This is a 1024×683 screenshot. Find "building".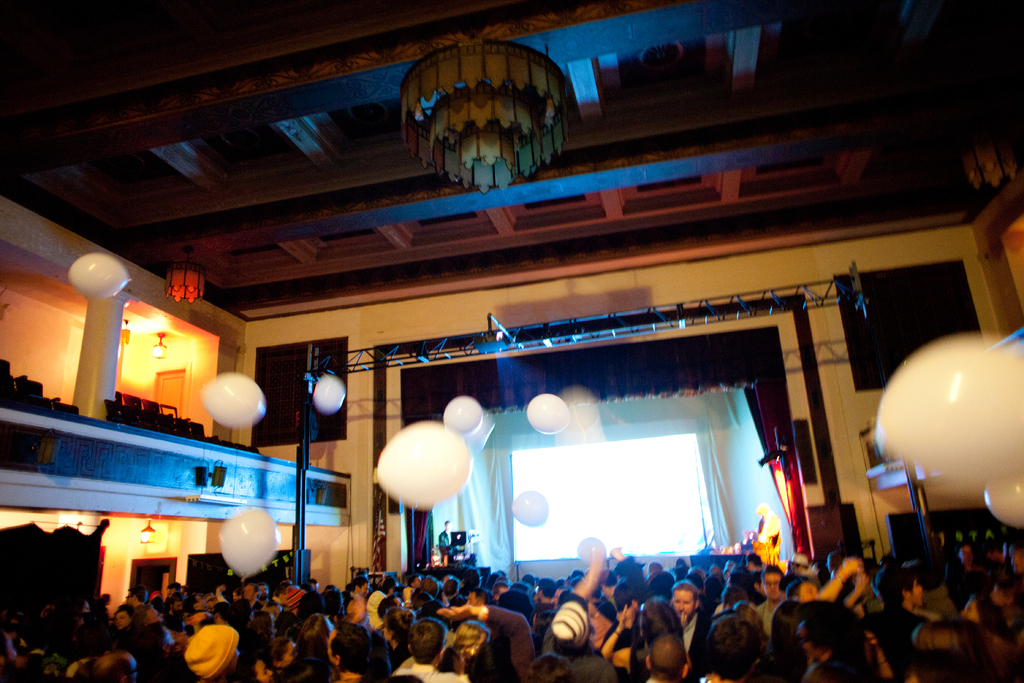
Bounding box: (1,0,1023,682).
